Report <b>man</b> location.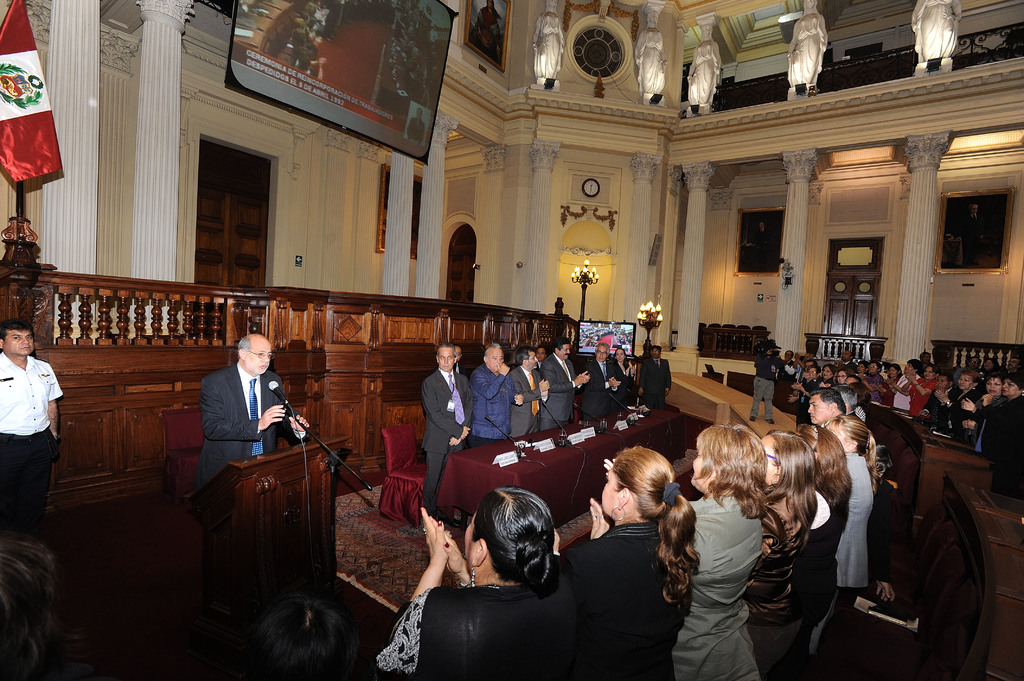
Report: Rect(539, 335, 585, 431).
